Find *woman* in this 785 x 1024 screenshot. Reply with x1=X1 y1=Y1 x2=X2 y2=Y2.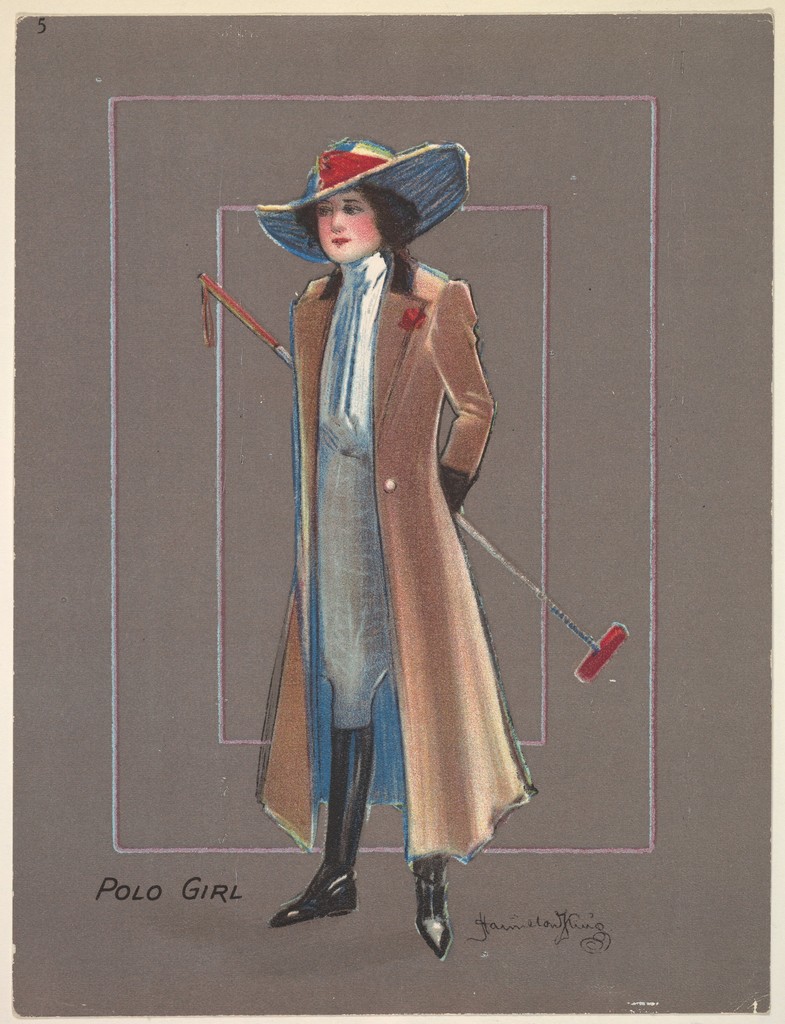
x1=209 y1=112 x2=523 y2=947.
